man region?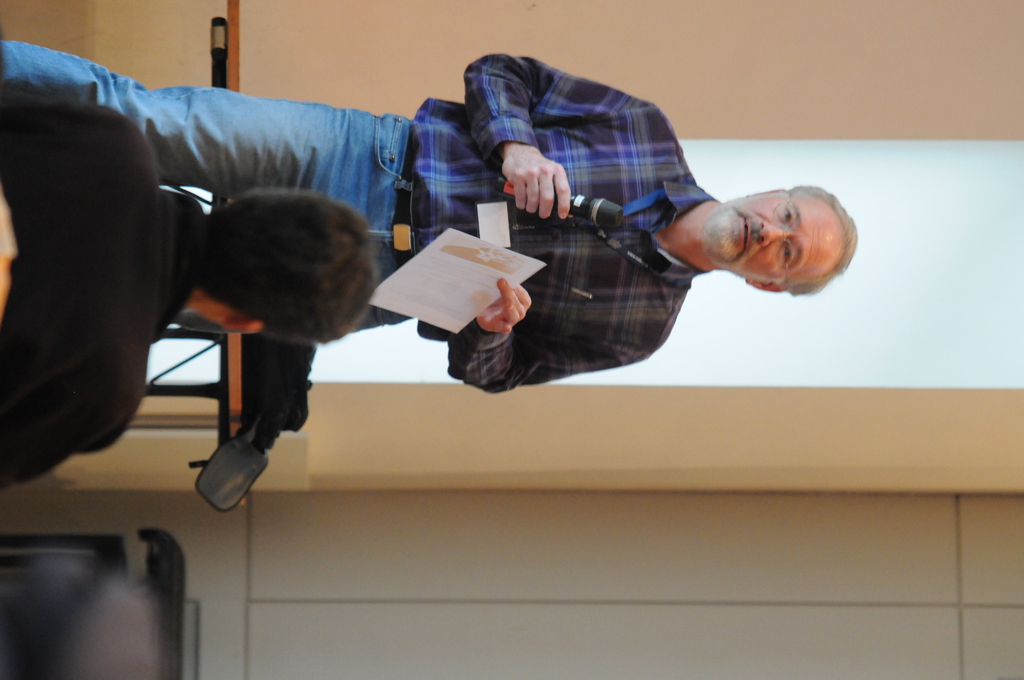
[0, 49, 867, 397]
